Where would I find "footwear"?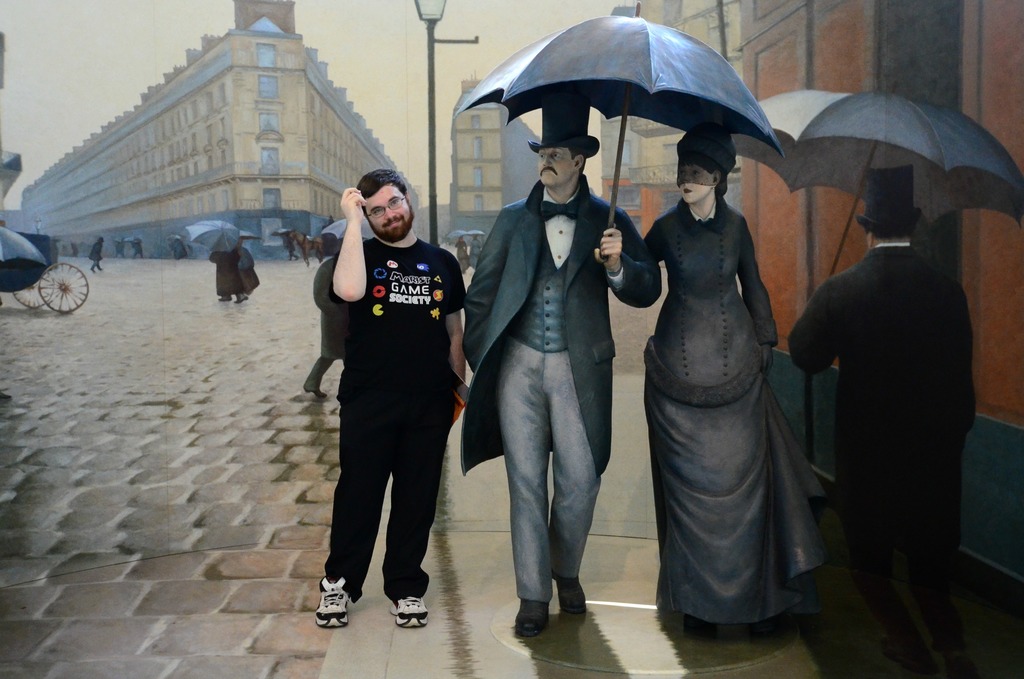
At bbox=(314, 578, 352, 634).
